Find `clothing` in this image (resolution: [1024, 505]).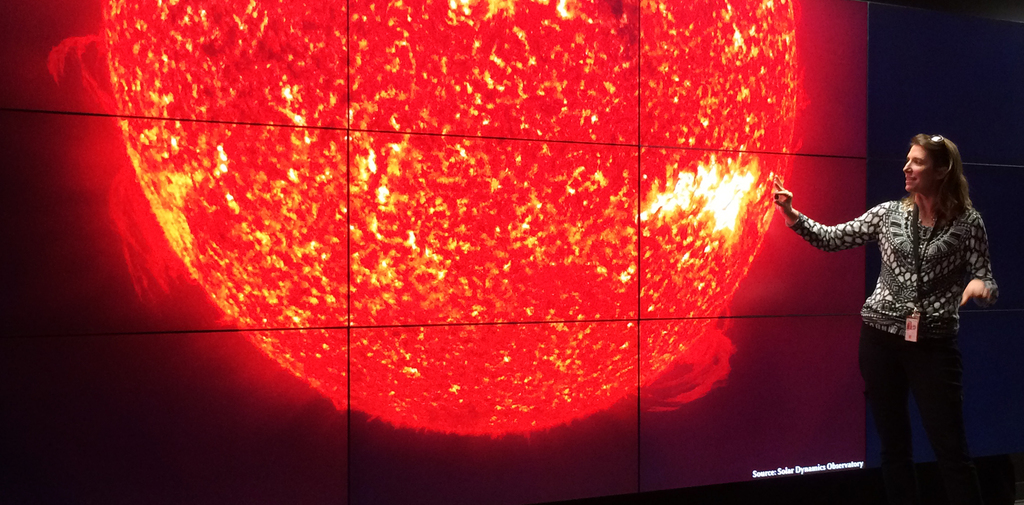
crop(783, 201, 996, 504).
